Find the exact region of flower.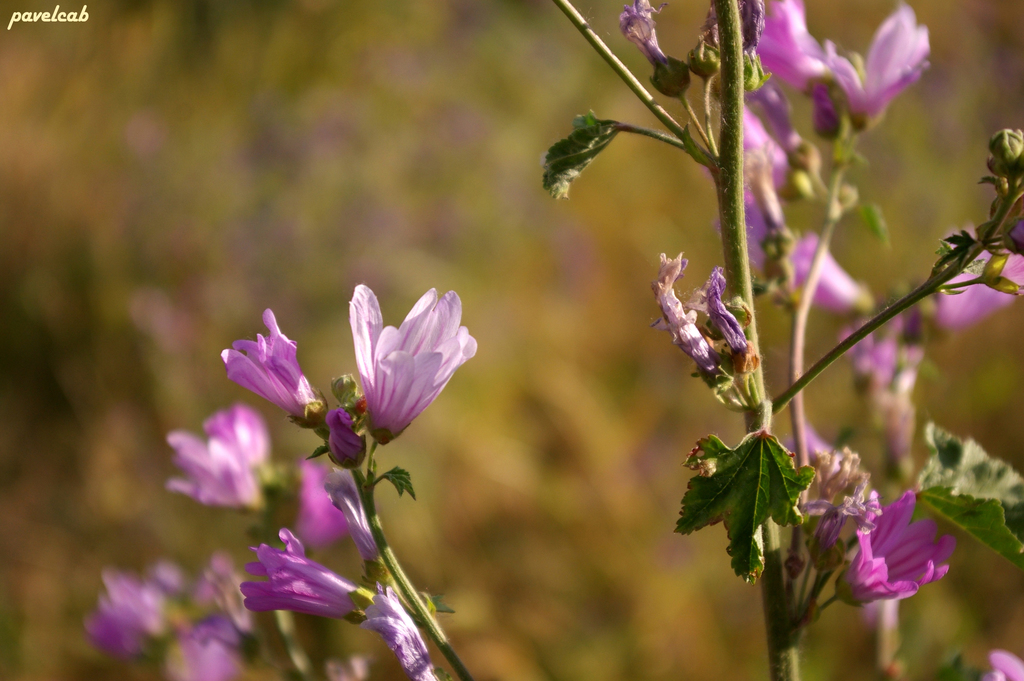
Exact region: crop(163, 409, 278, 515).
